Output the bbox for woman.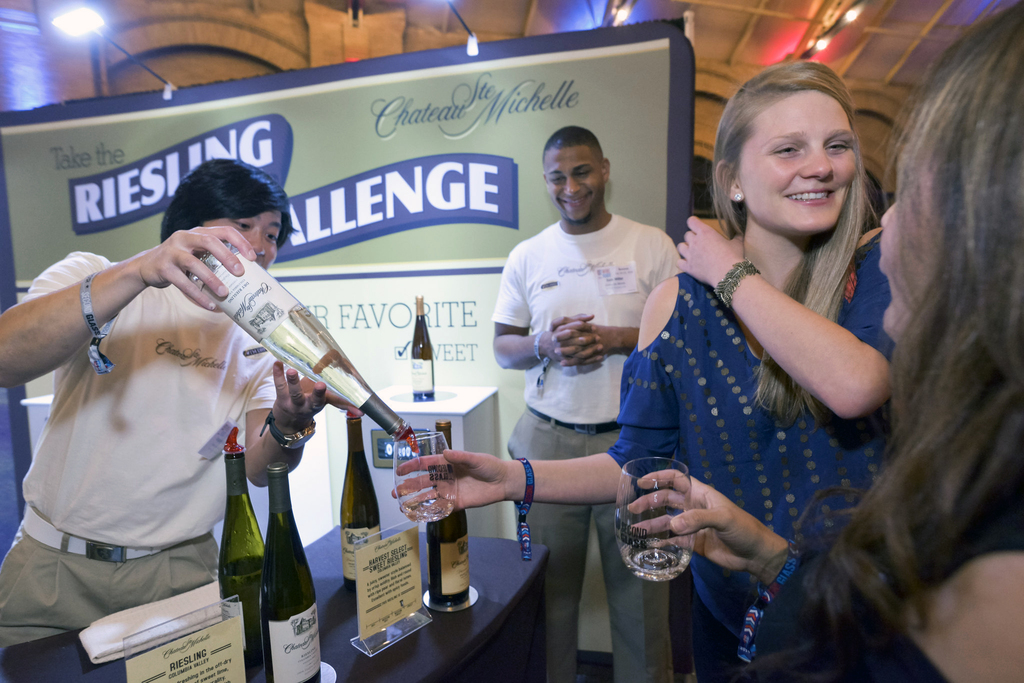
crop(627, 2, 1023, 682).
